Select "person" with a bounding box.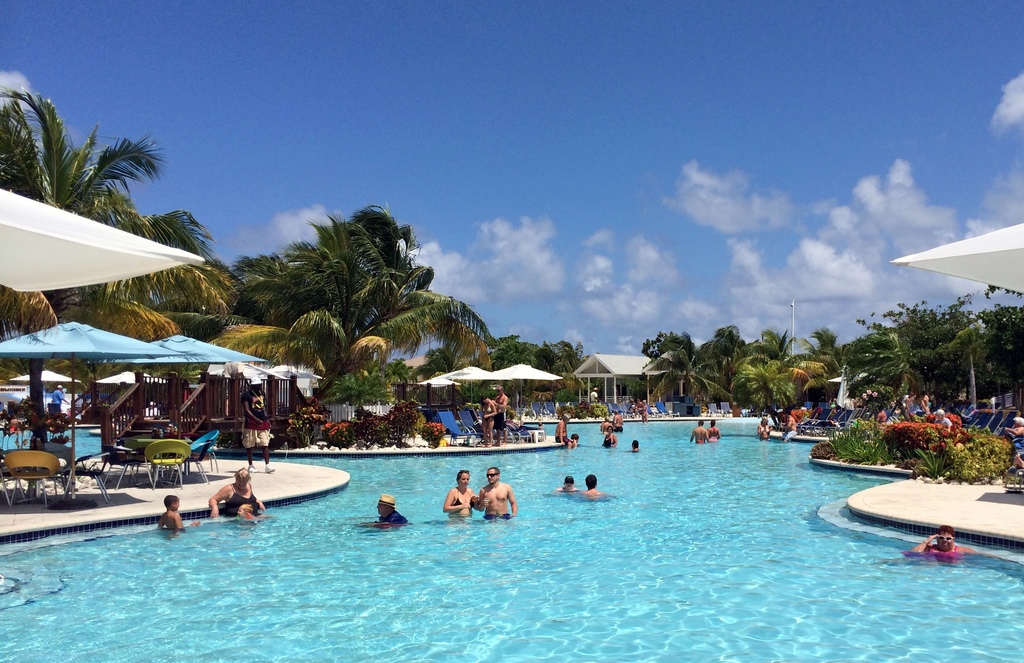
{"x1": 781, "y1": 413, "x2": 801, "y2": 447}.
